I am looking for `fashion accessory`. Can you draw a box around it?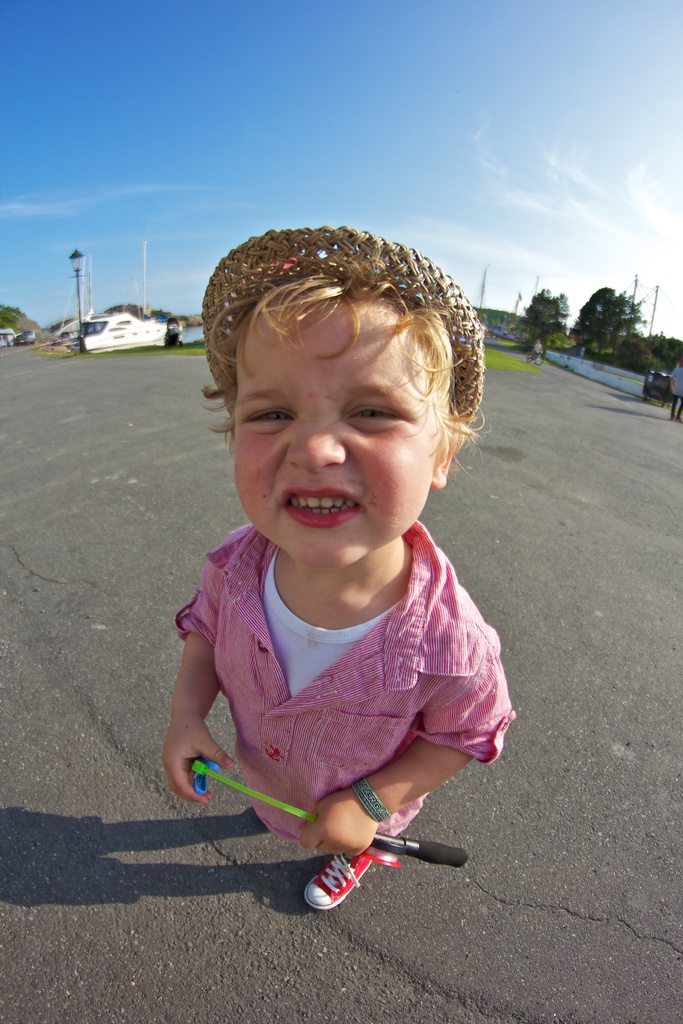
Sure, the bounding box is bbox(346, 776, 391, 825).
